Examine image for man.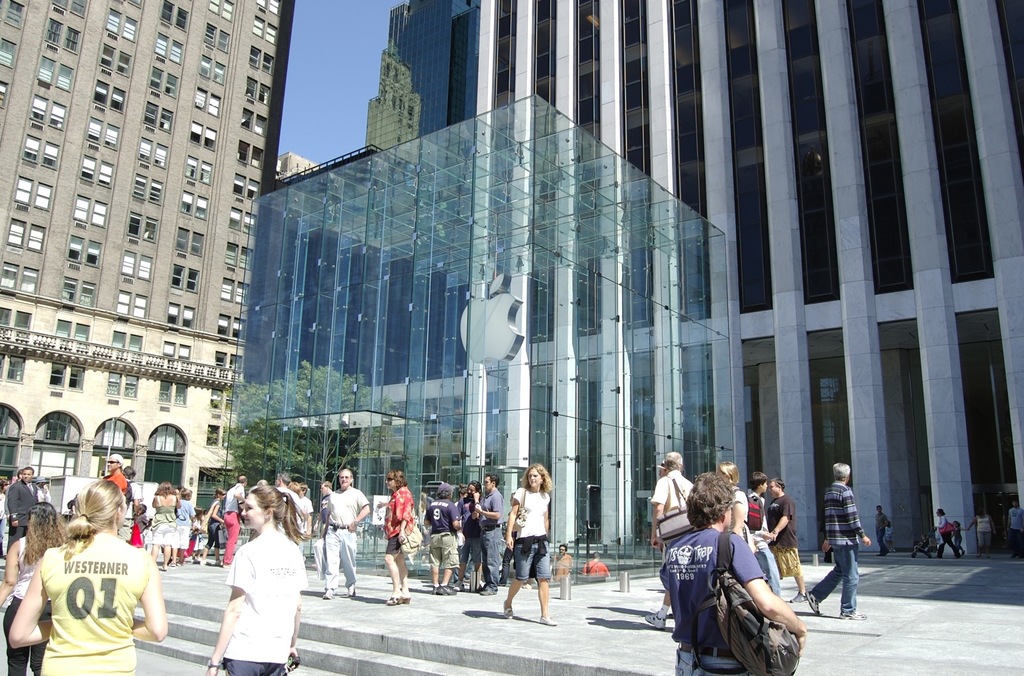
Examination result: (x1=765, y1=480, x2=808, y2=606).
